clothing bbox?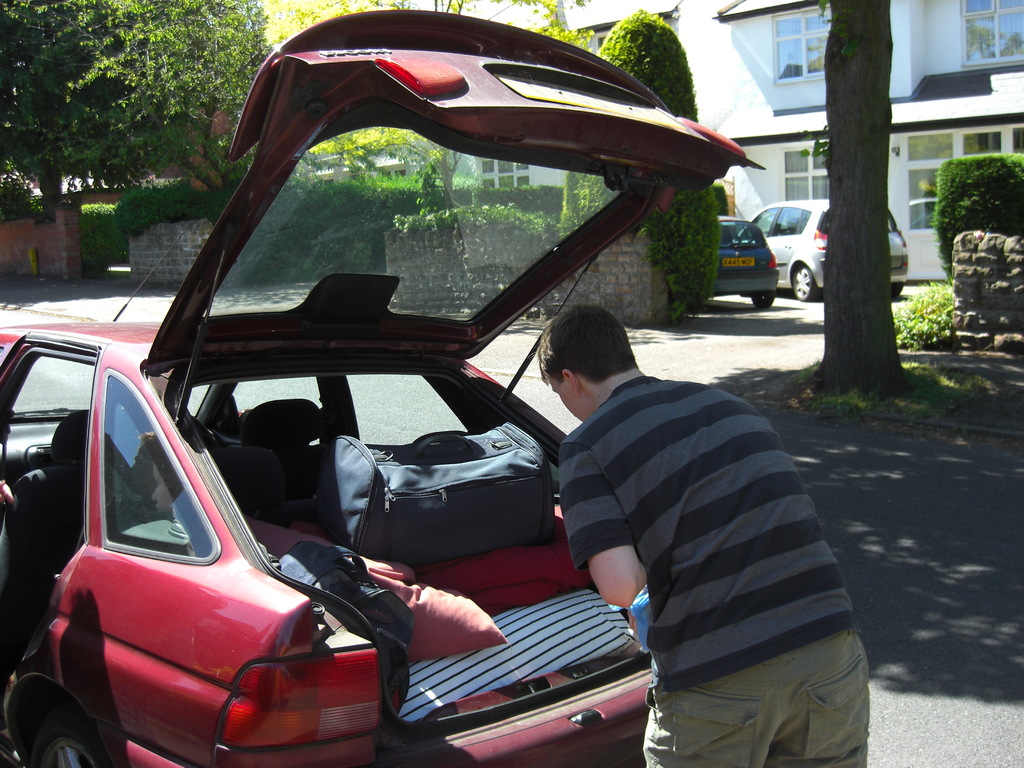
[521, 319, 882, 746]
